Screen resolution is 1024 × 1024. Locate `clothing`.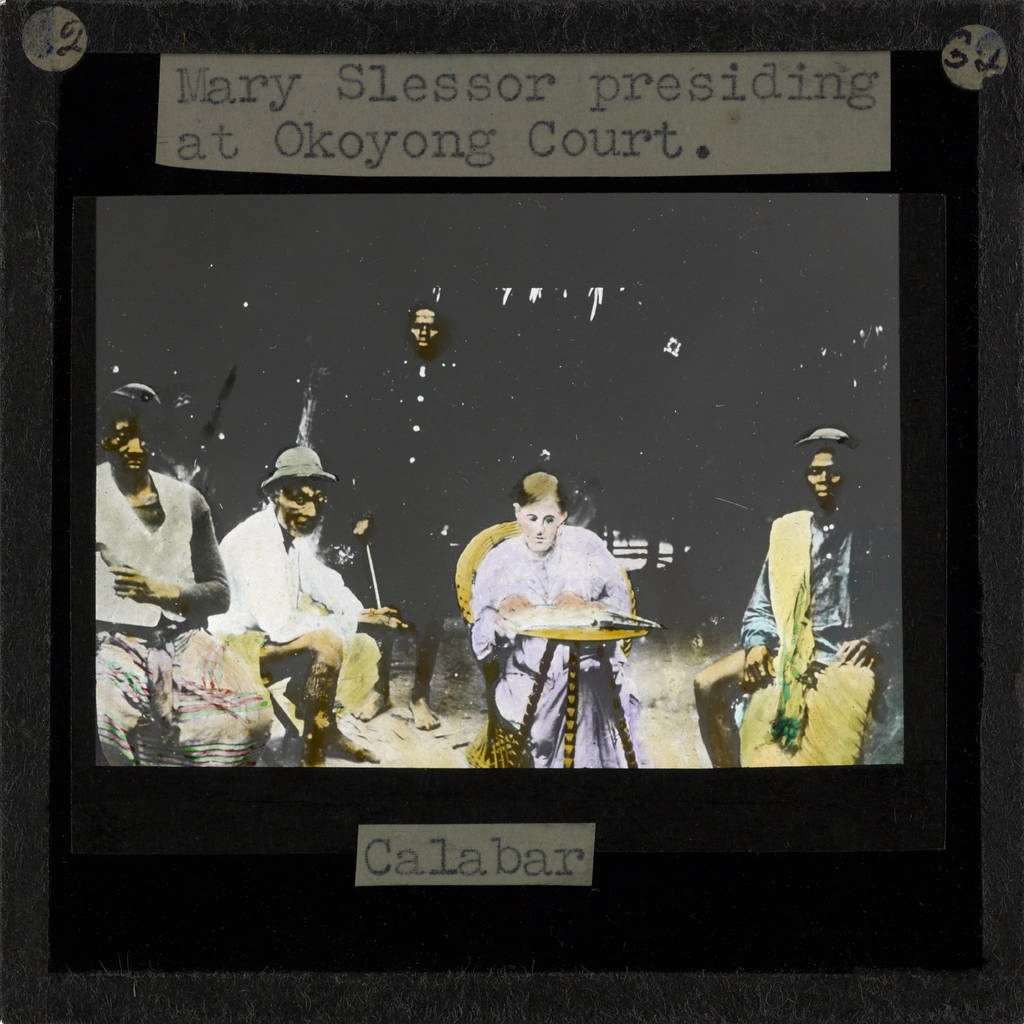
101,461,288,769.
